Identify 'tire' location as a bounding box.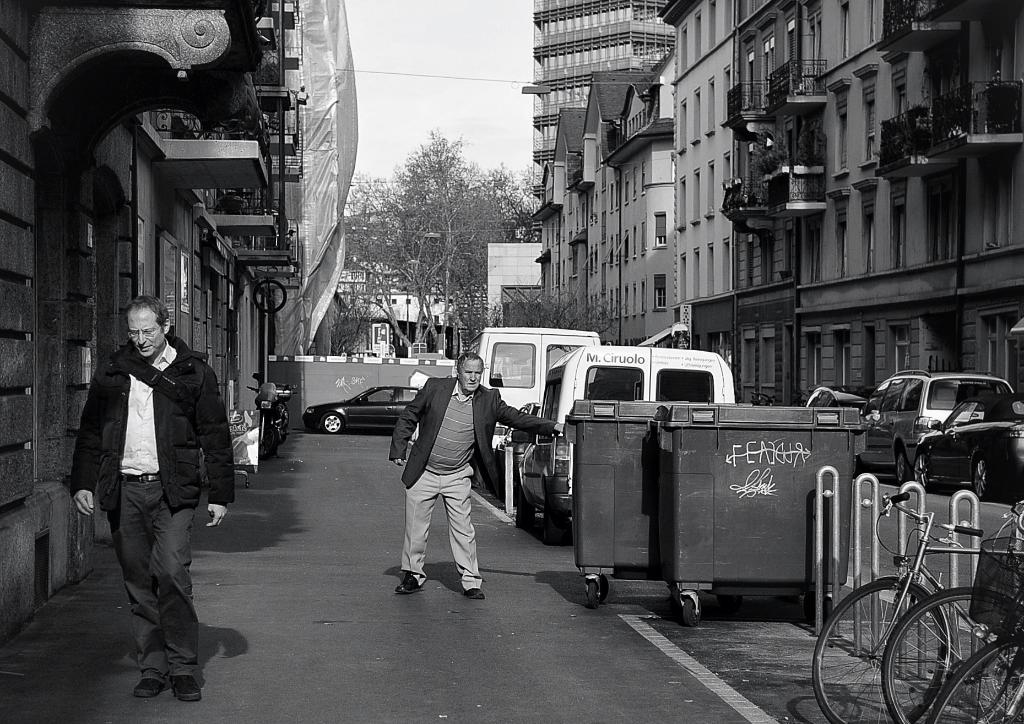
(x1=518, y1=485, x2=533, y2=529).
